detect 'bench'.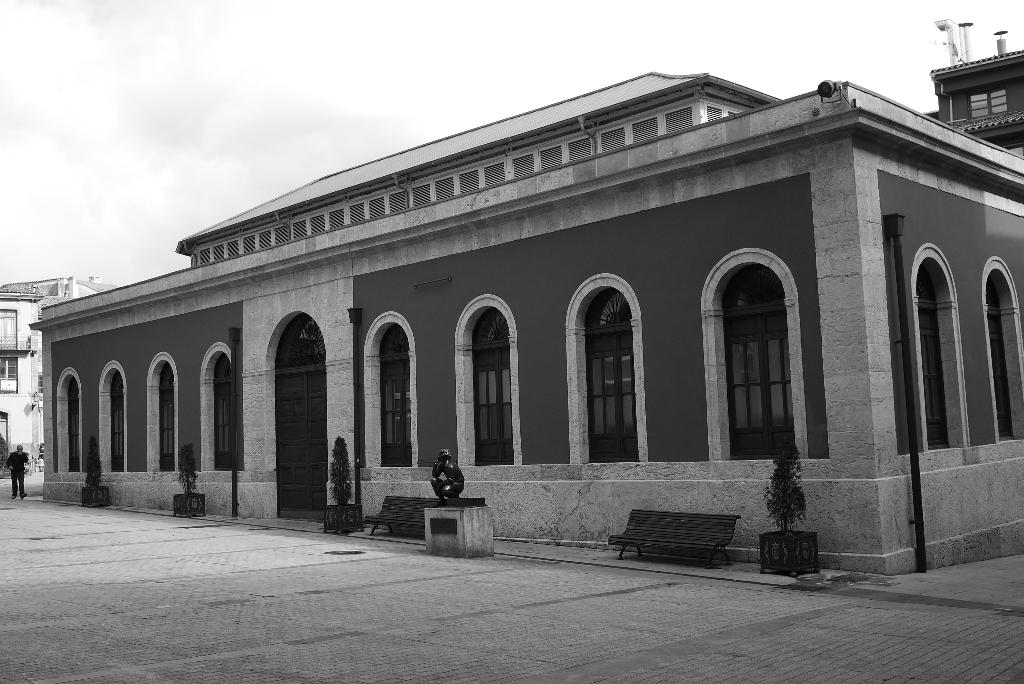
Detected at x1=364, y1=494, x2=482, y2=537.
